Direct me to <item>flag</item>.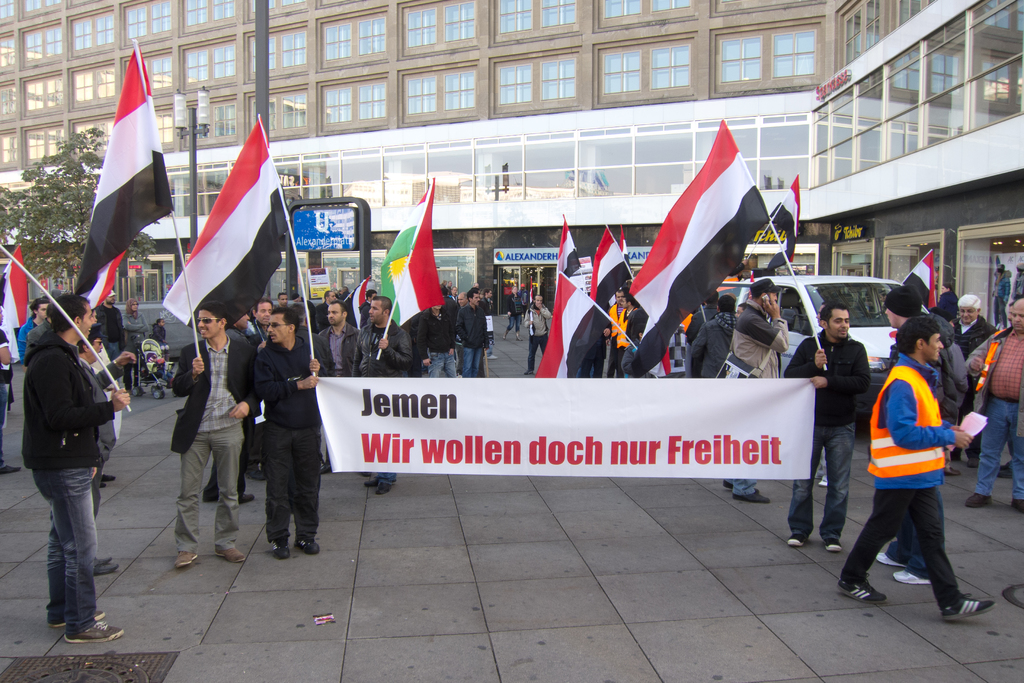
Direction: rect(164, 109, 288, 343).
